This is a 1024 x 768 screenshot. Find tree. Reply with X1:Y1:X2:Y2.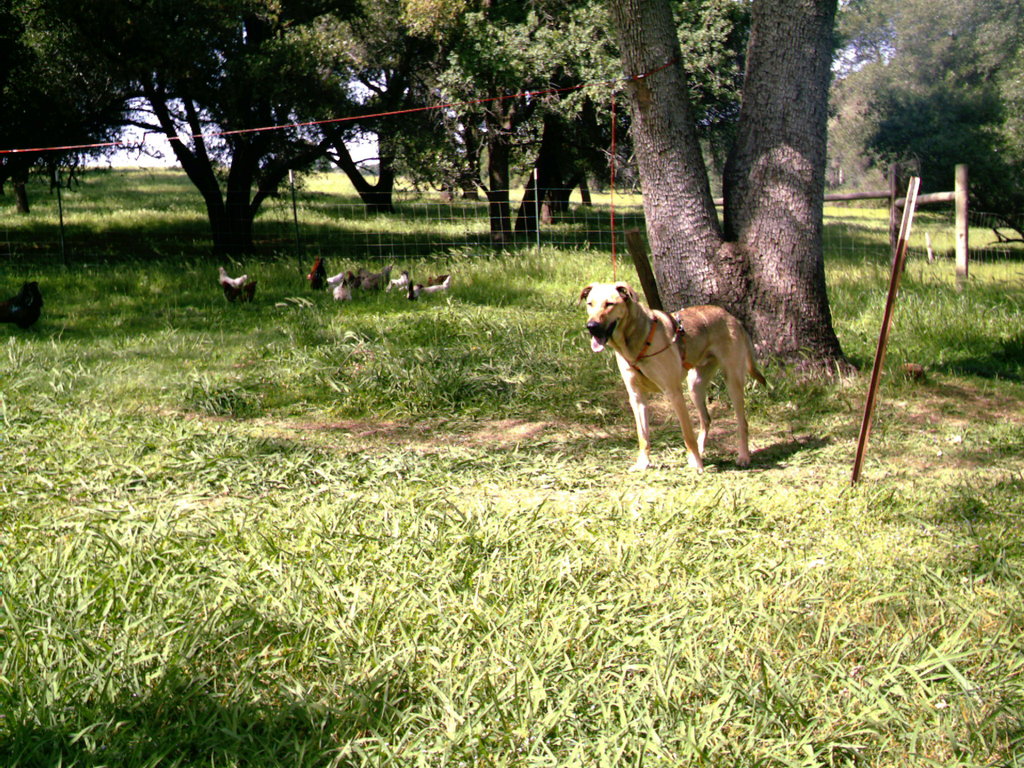
440:0:624:254.
